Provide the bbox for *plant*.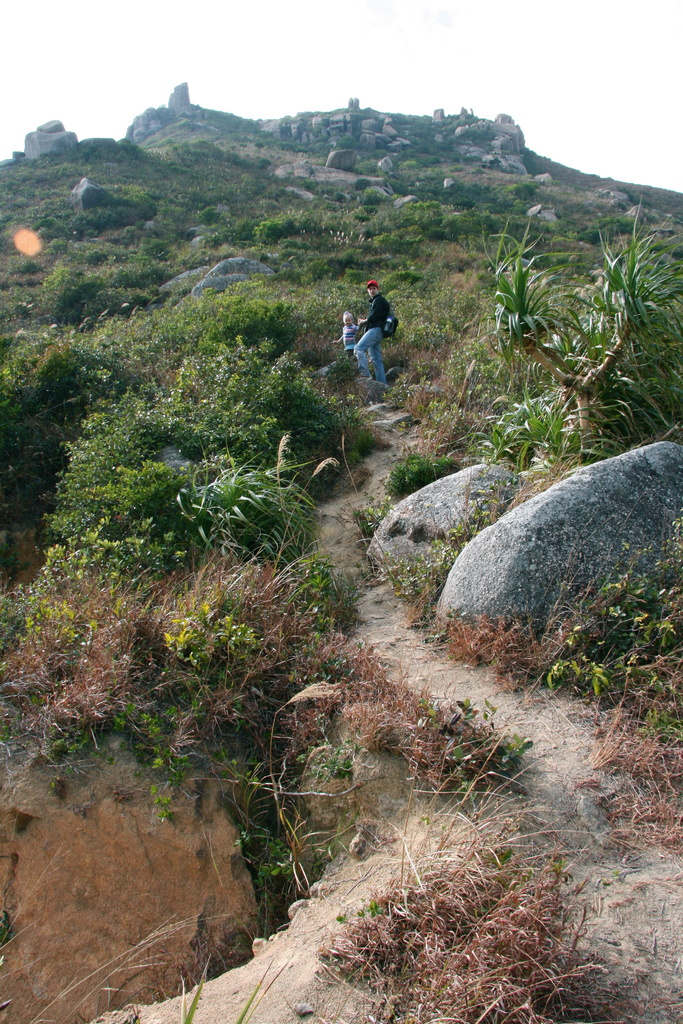
(left=452, top=508, right=682, bottom=872).
